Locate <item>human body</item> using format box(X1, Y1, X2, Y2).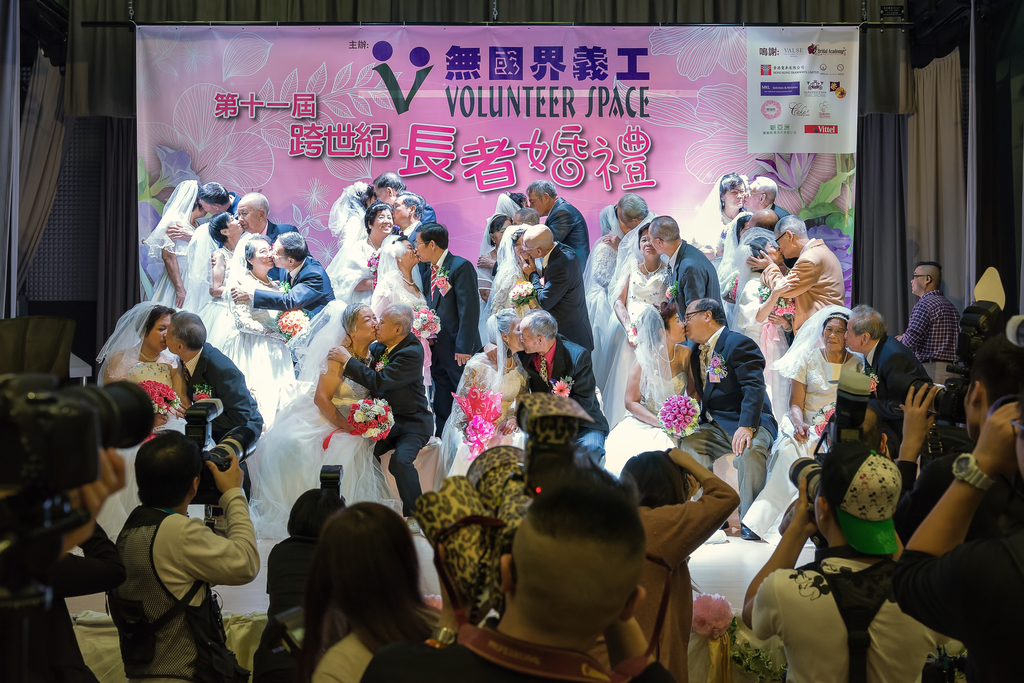
box(476, 211, 513, 307).
